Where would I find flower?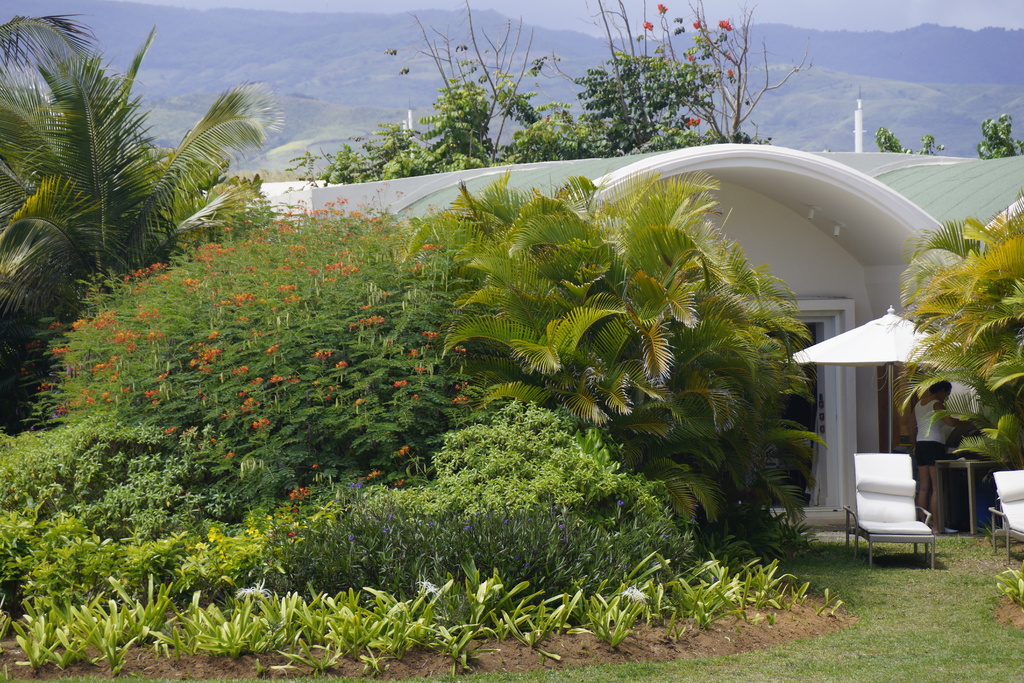
At (348, 311, 387, 330).
